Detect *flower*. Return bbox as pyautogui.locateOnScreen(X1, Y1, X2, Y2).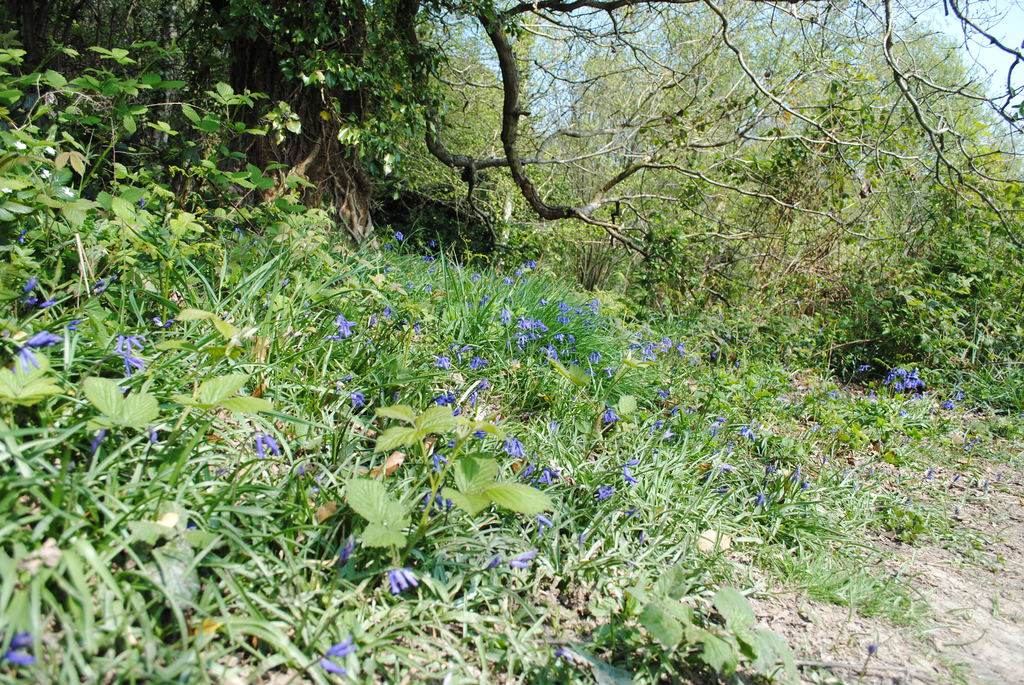
pyautogui.locateOnScreen(115, 334, 148, 375).
